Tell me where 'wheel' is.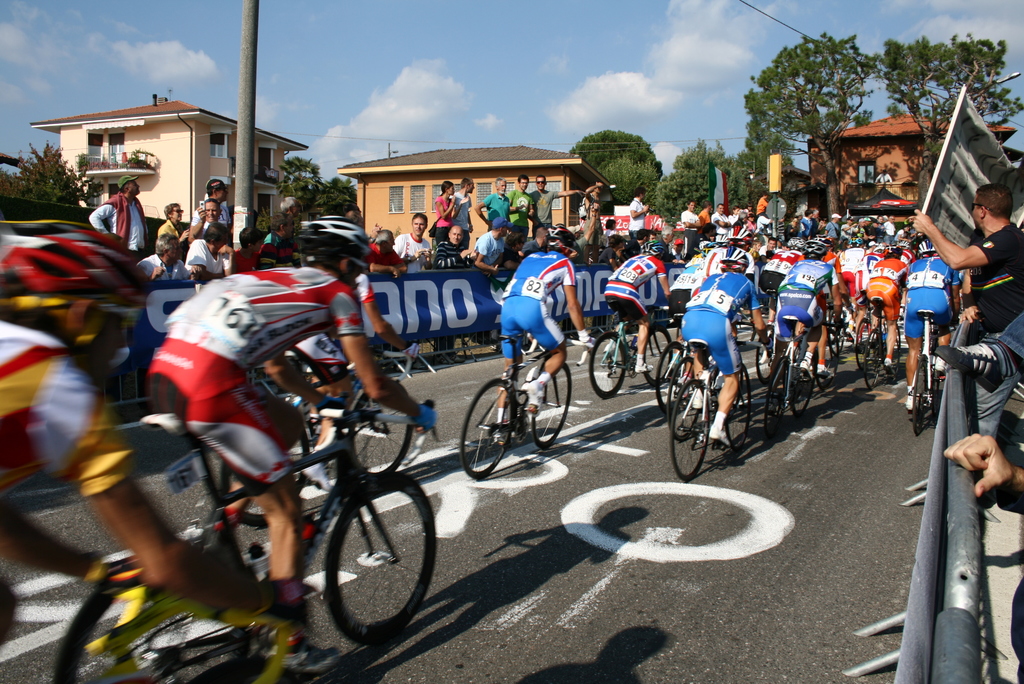
'wheel' is at [456,379,516,484].
